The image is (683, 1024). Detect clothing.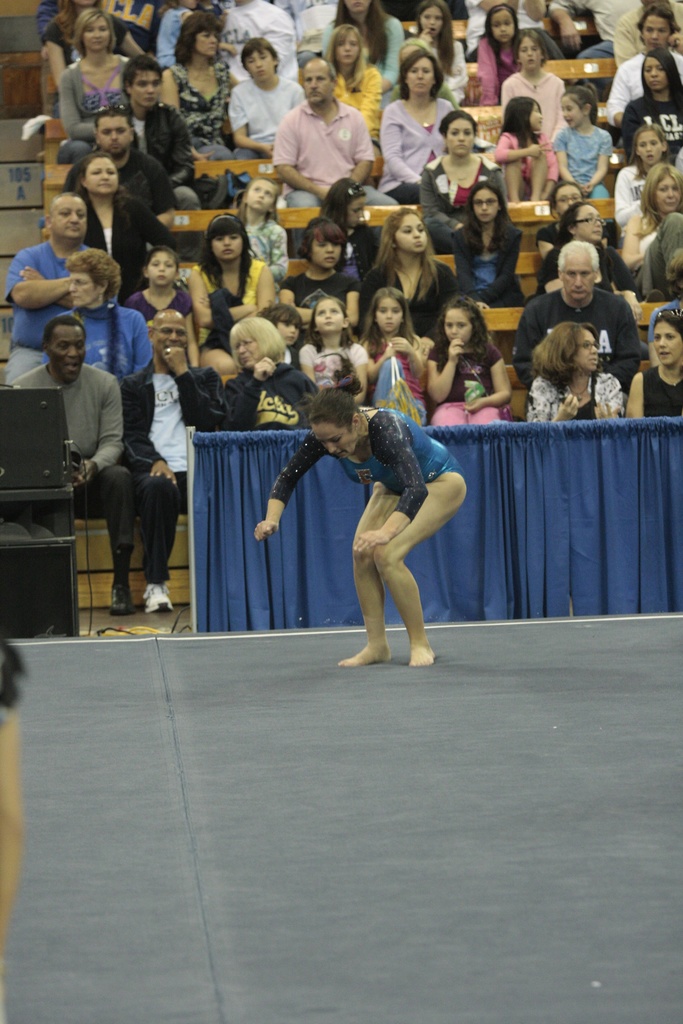
Detection: locate(220, 359, 318, 429).
